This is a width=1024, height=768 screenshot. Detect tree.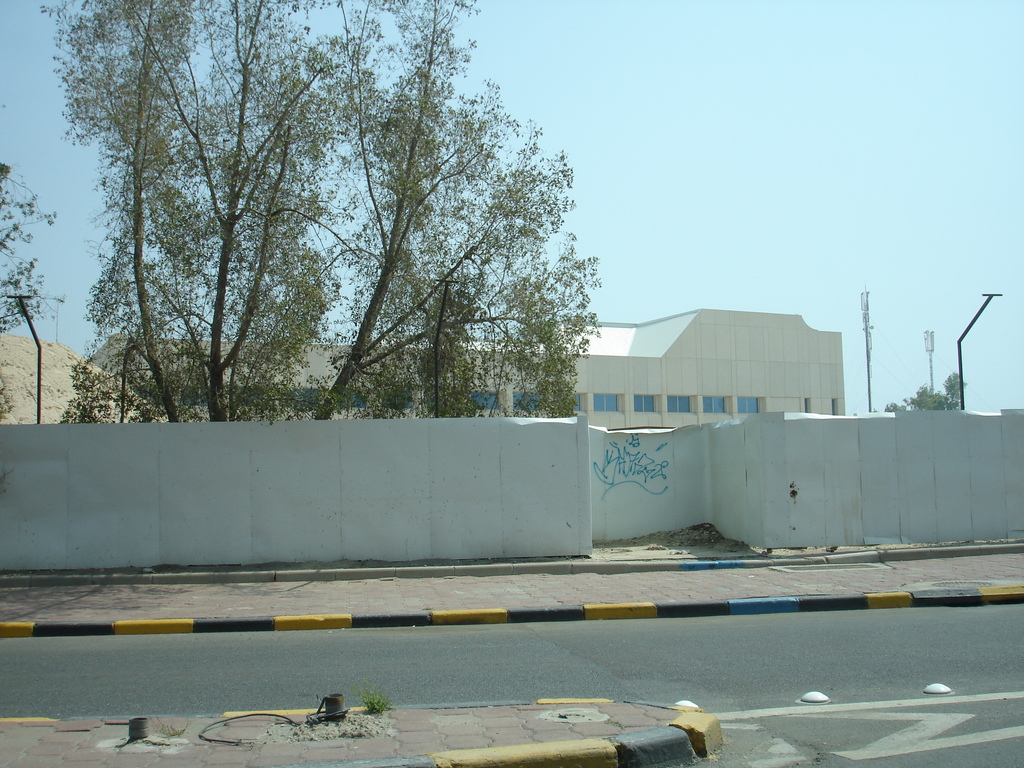
35, 0, 211, 421.
